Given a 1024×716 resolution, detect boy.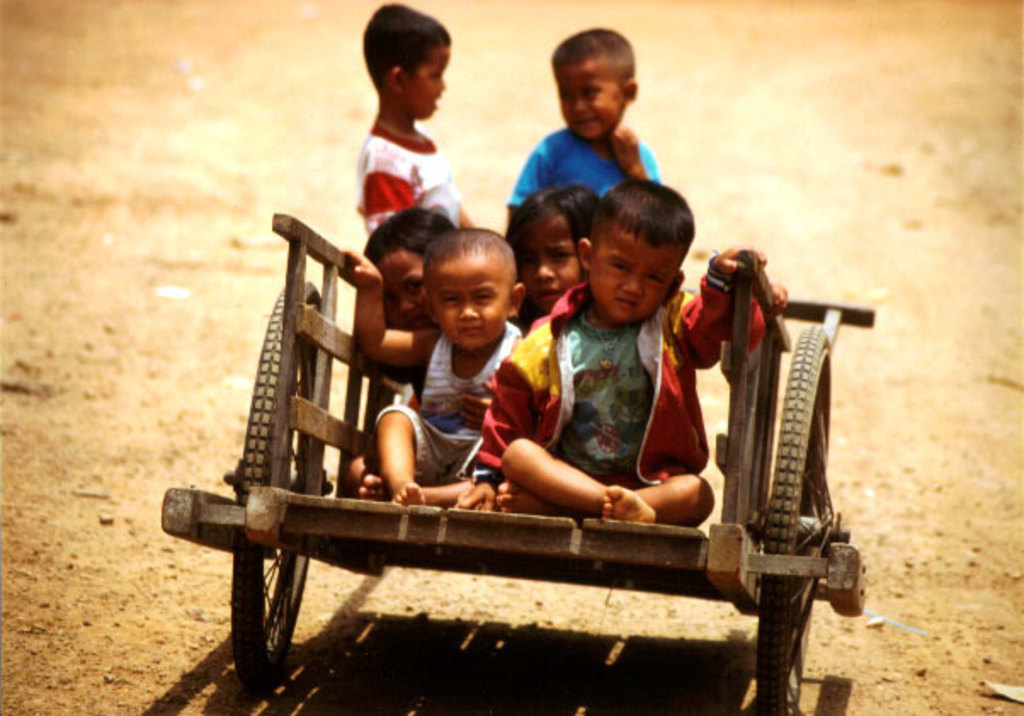
detection(356, 3, 478, 240).
